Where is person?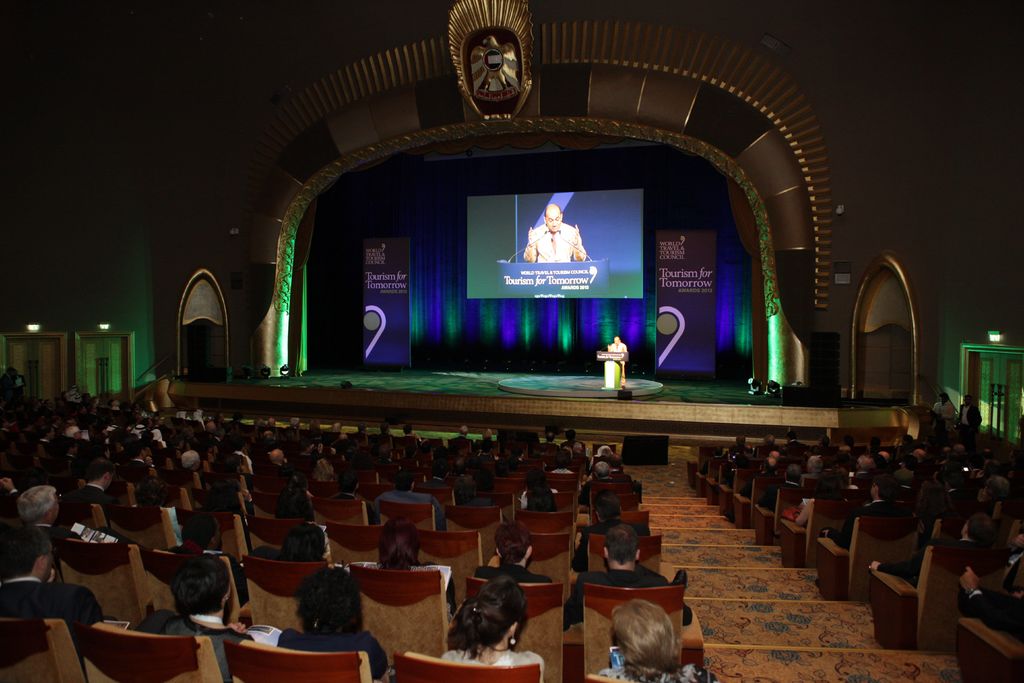
l=170, t=452, r=200, b=482.
